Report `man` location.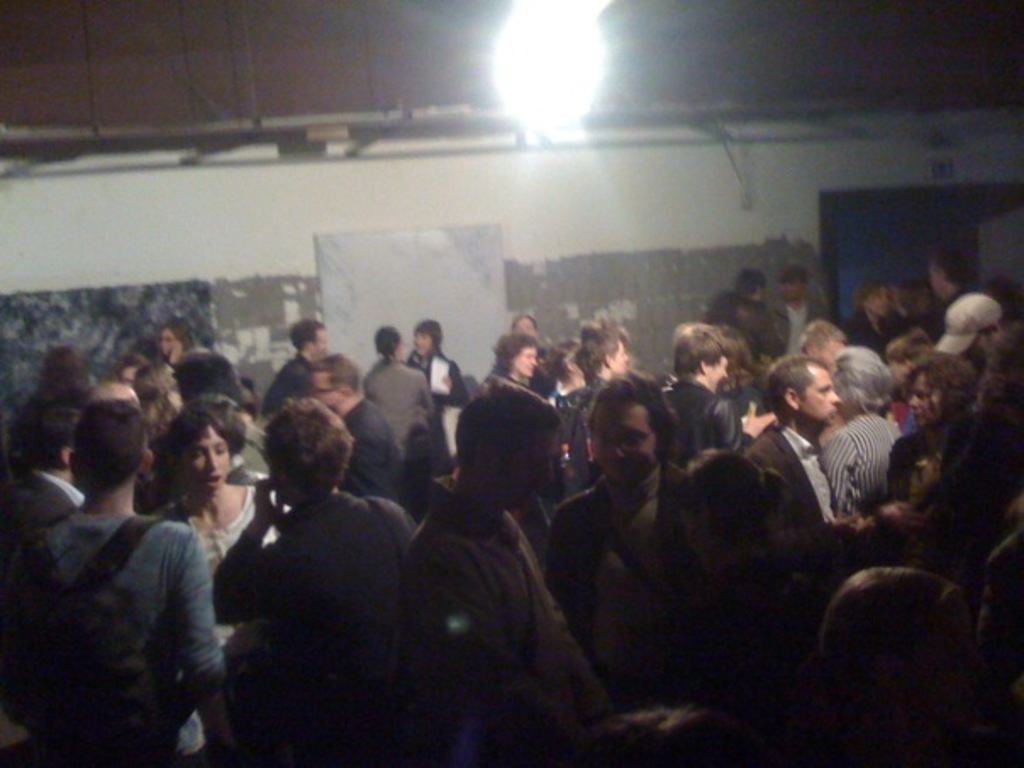
Report: left=397, top=375, right=615, bottom=766.
